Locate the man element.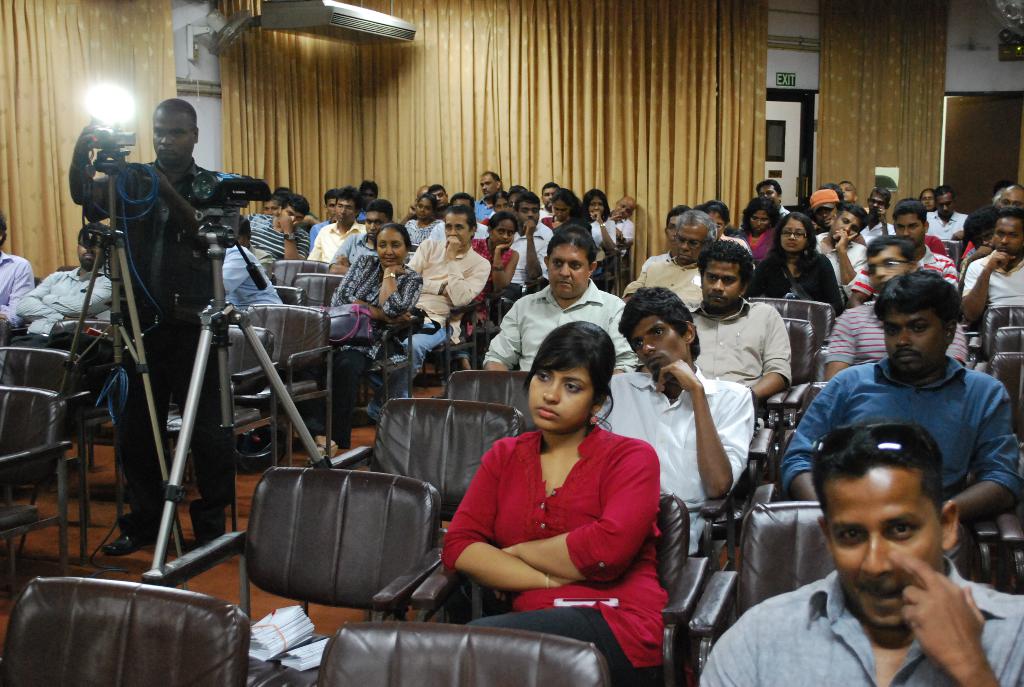
Element bbox: (859,187,897,237).
